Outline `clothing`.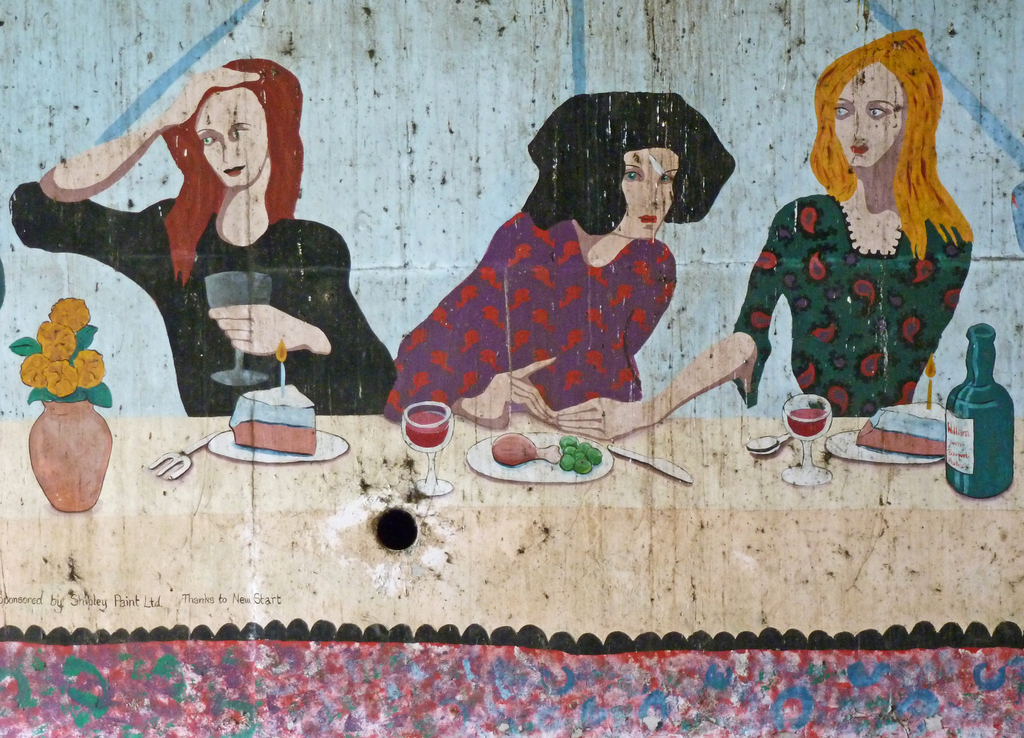
Outline: [383,209,681,421].
